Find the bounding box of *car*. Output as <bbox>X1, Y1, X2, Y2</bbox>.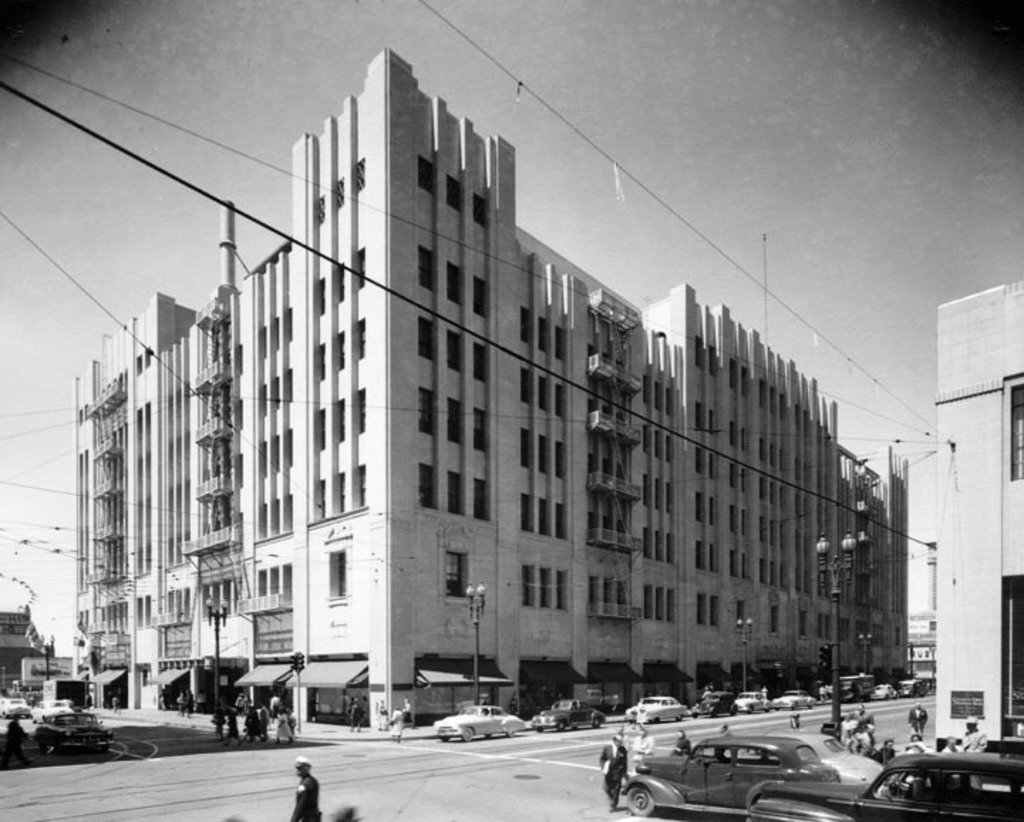
<bbox>872, 684, 899, 703</bbox>.
